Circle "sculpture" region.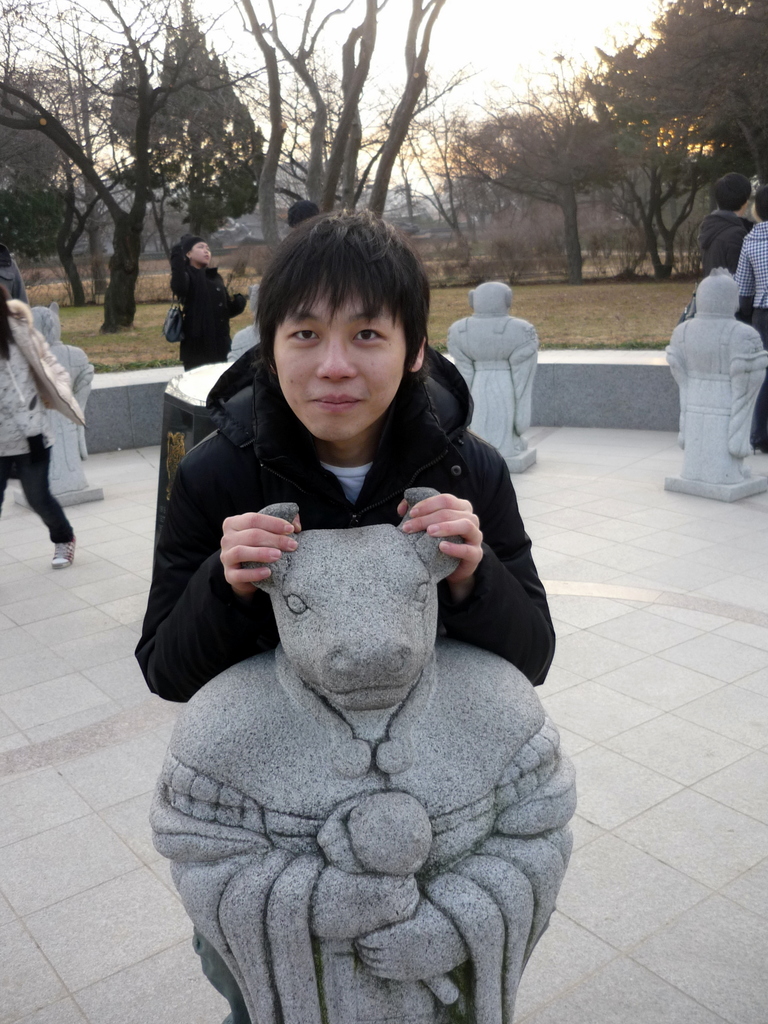
Region: [x1=27, y1=304, x2=99, y2=514].
